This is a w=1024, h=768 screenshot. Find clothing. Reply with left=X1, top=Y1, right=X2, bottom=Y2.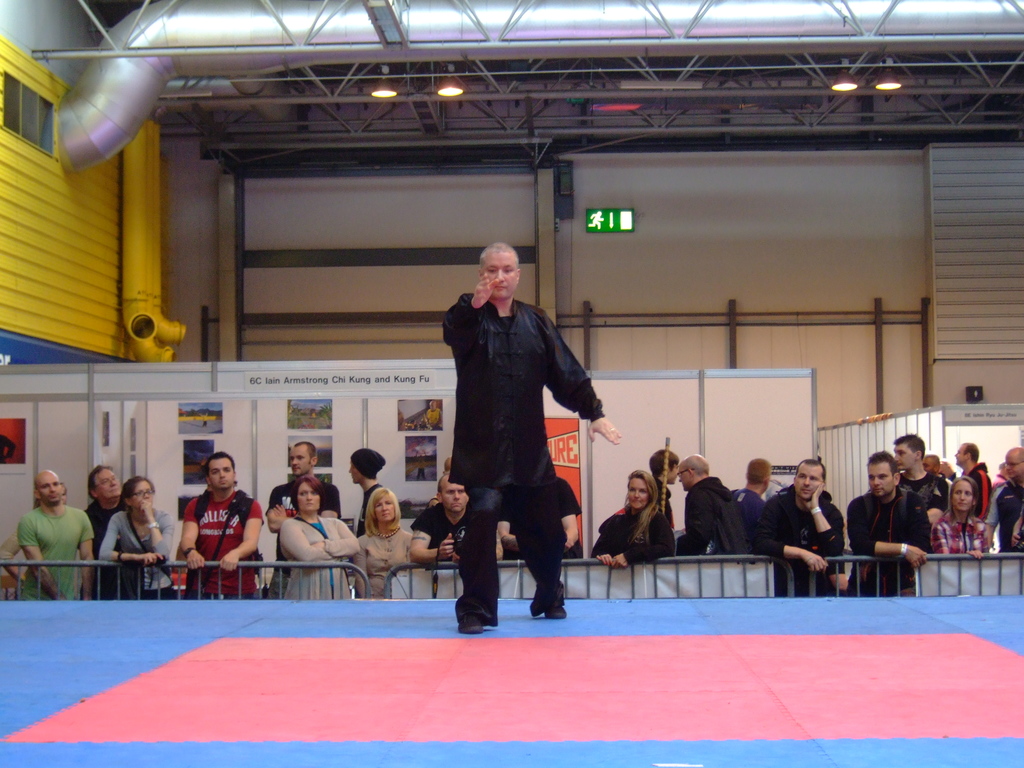
left=724, top=481, right=767, bottom=533.
